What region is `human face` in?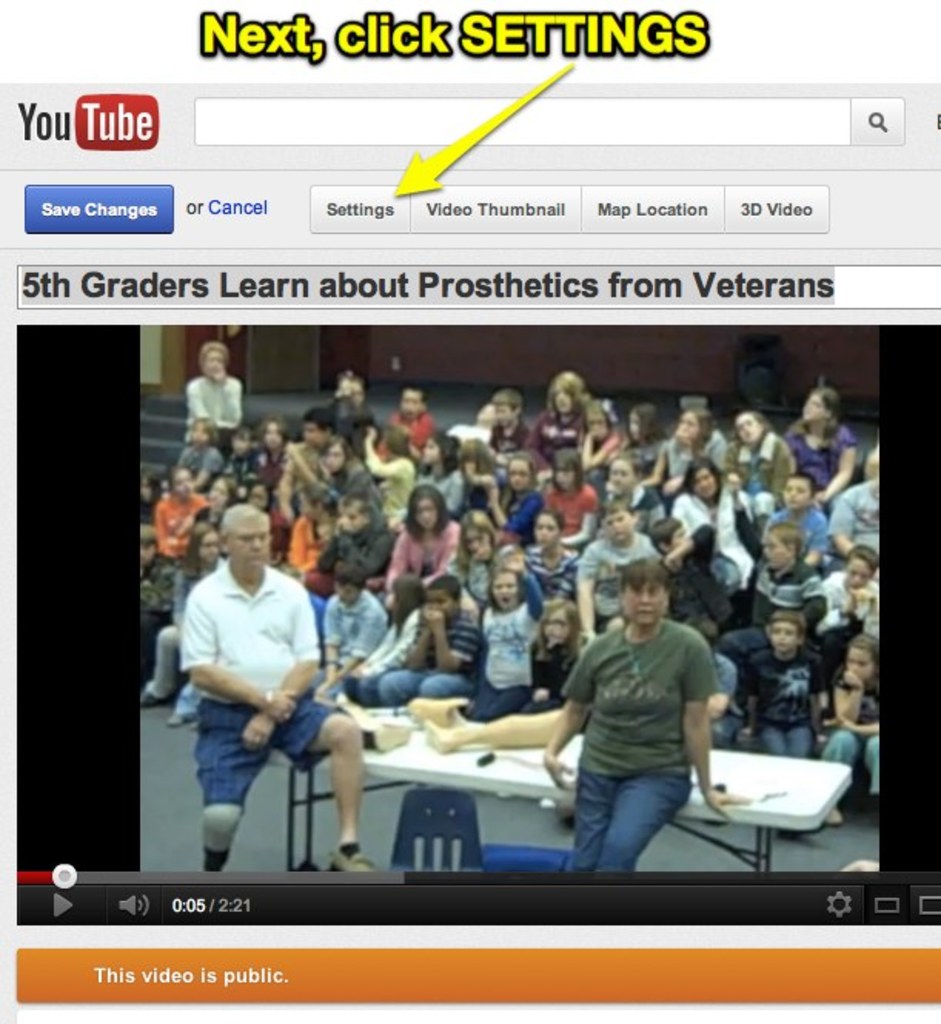
{"left": 542, "top": 608, "right": 564, "bottom": 639}.
